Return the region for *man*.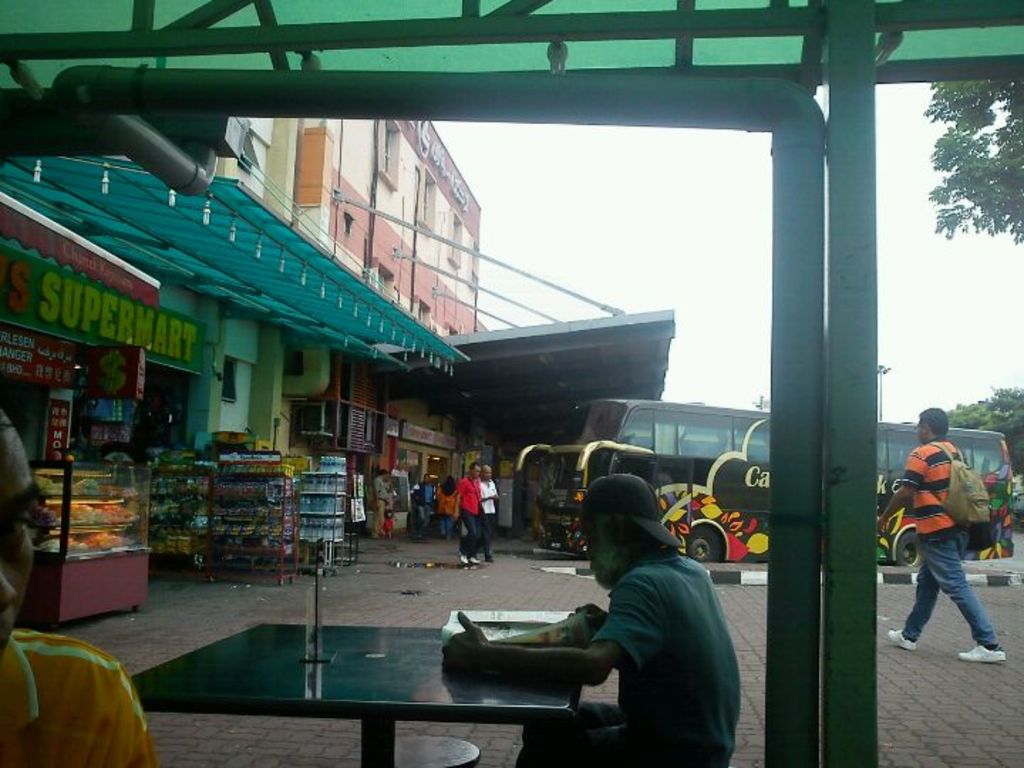
[x1=371, y1=469, x2=390, y2=539].
